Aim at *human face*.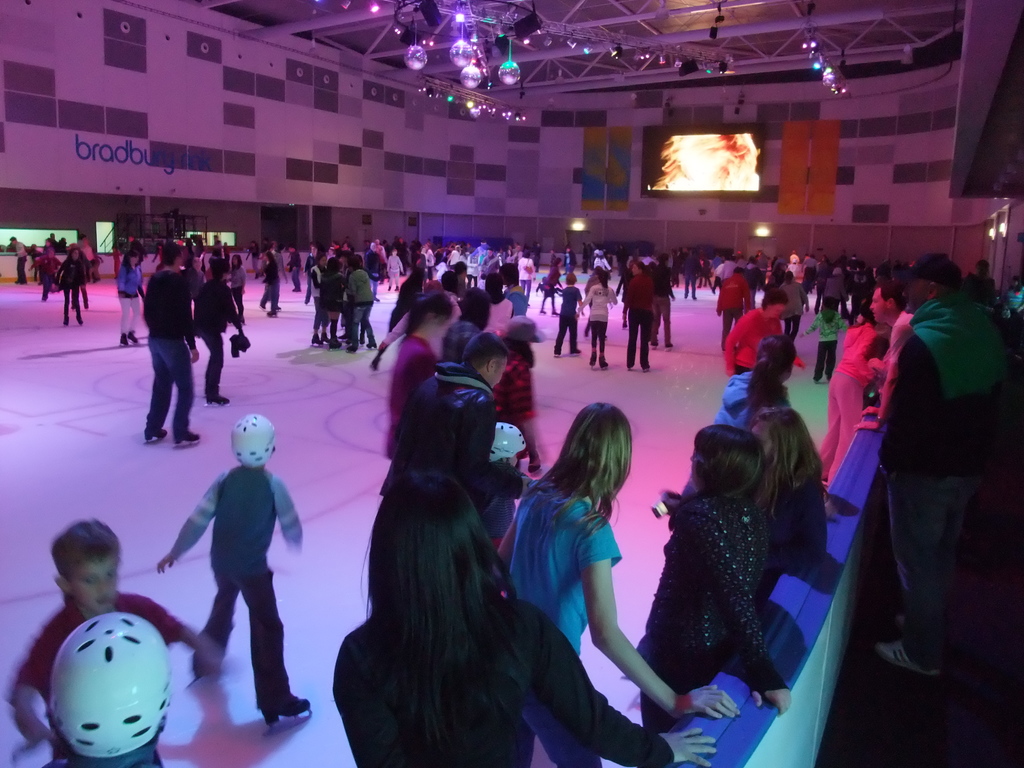
Aimed at locate(488, 354, 506, 388).
